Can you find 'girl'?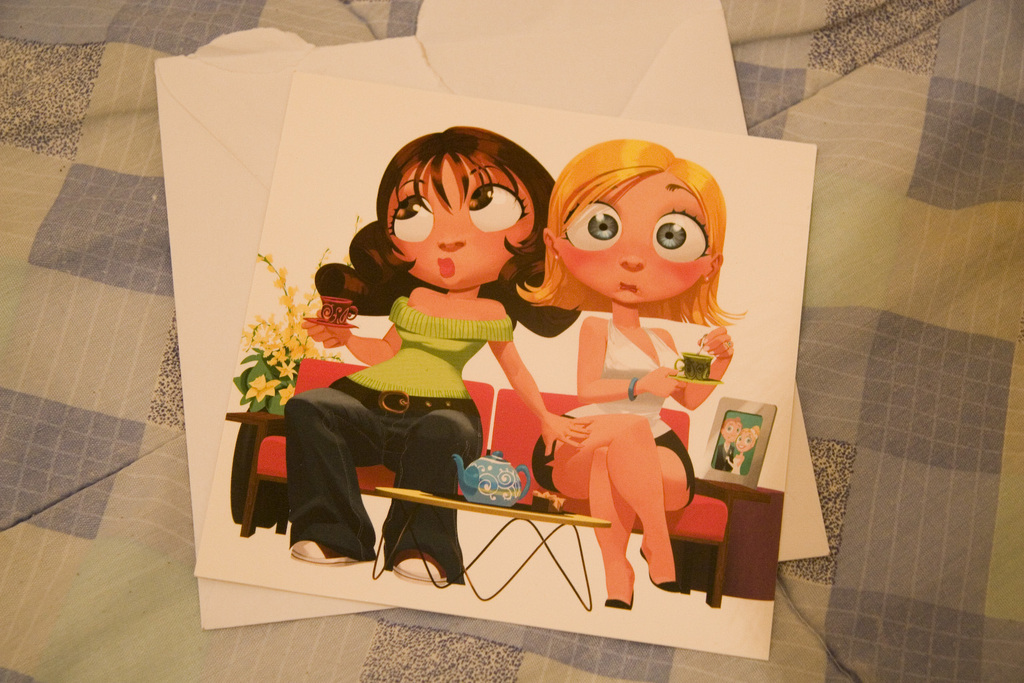
Yes, bounding box: bbox(515, 137, 751, 602).
